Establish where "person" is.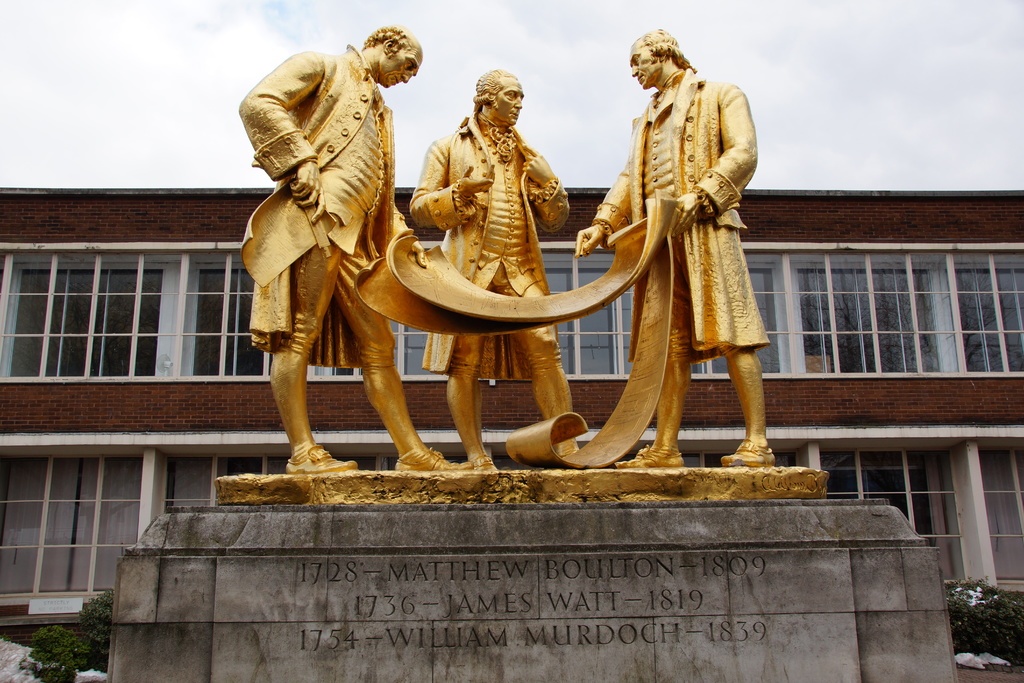
Established at <region>408, 64, 574, 479</region>.
